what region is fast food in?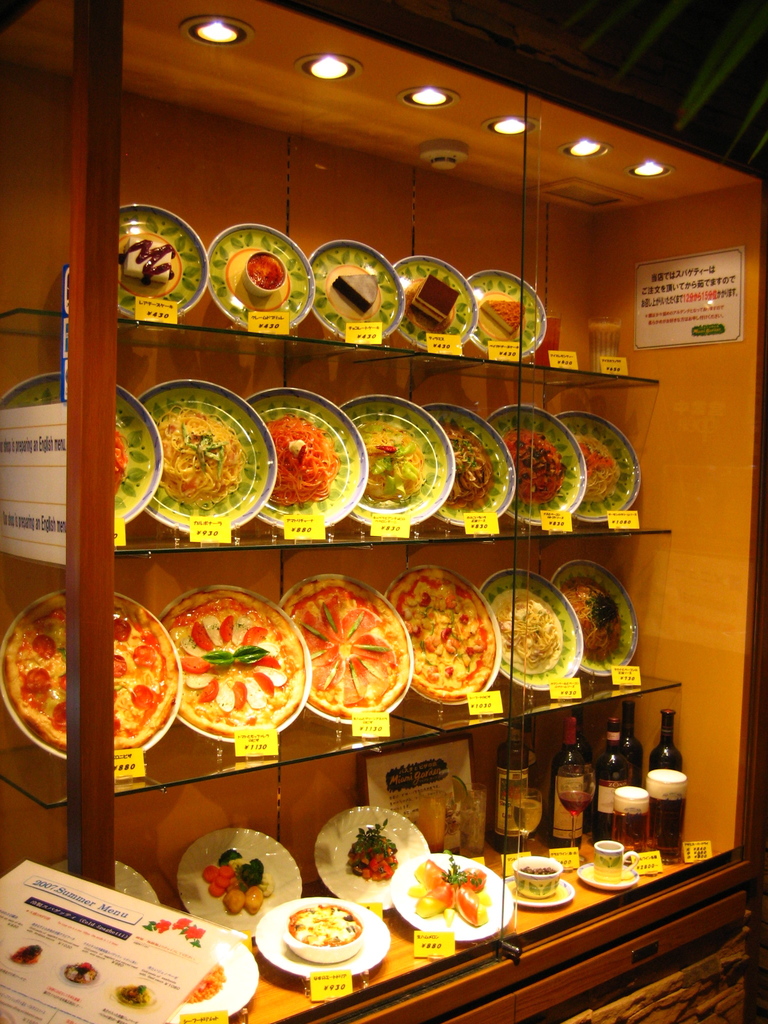
box(349, 824, 407, 877).
